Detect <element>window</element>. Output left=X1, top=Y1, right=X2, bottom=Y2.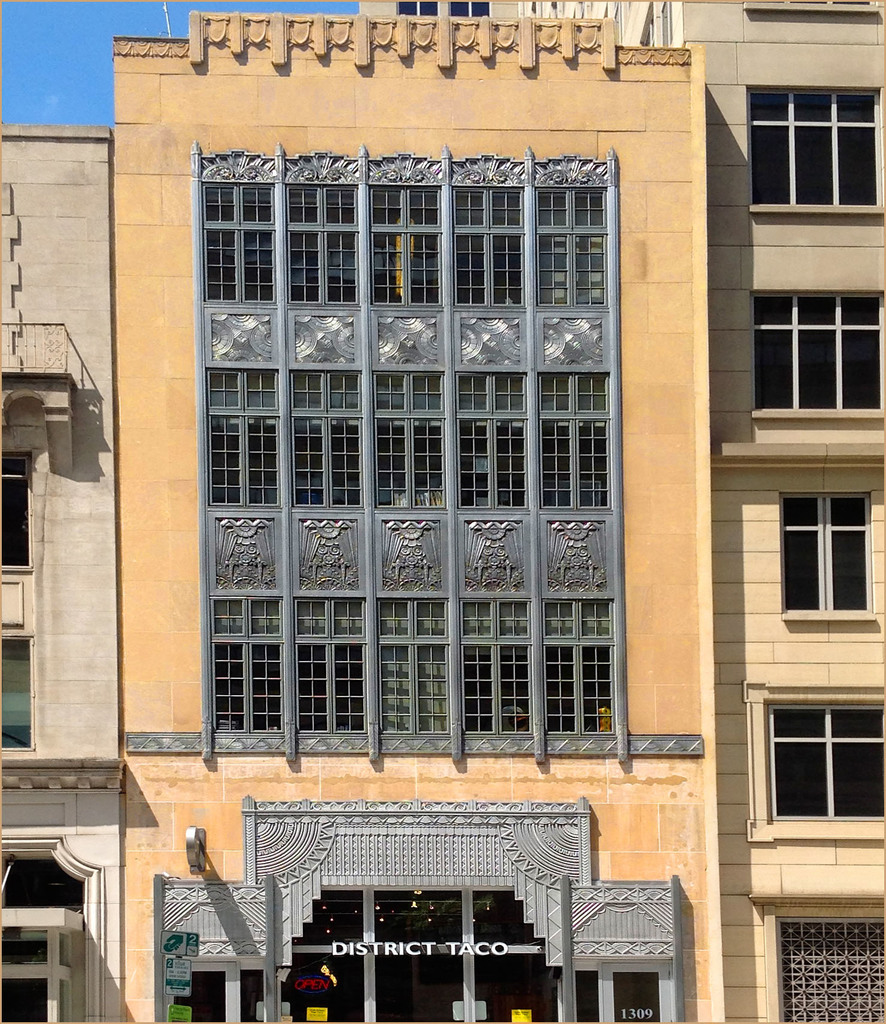
left=775, top=692, right=863, bottom=848.
